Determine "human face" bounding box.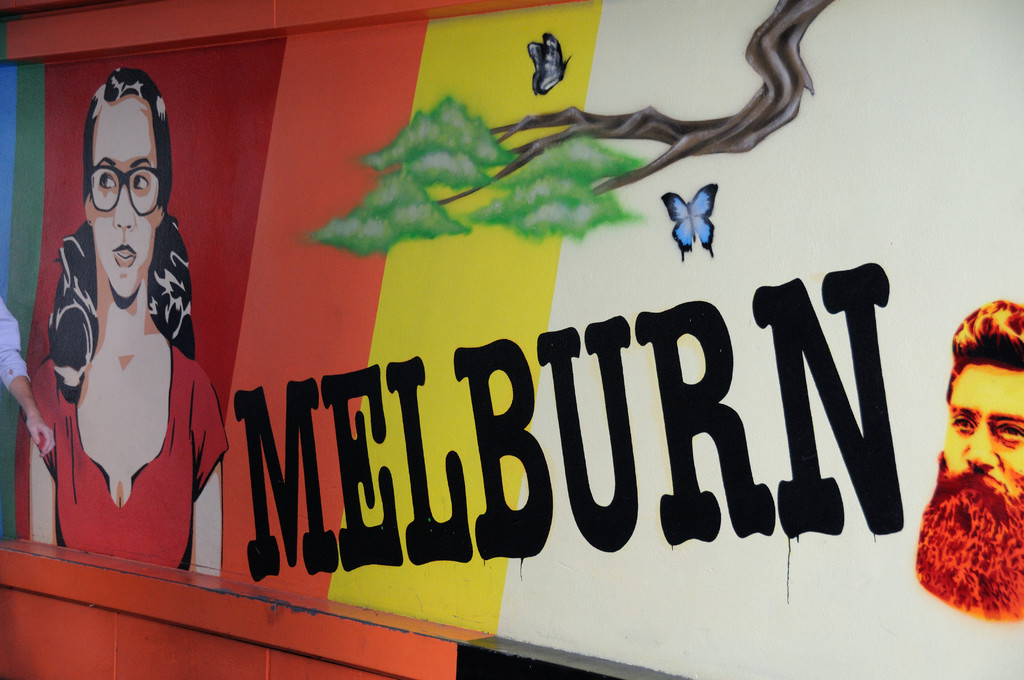
Determined: crop(943, 360, 1023, 501).
